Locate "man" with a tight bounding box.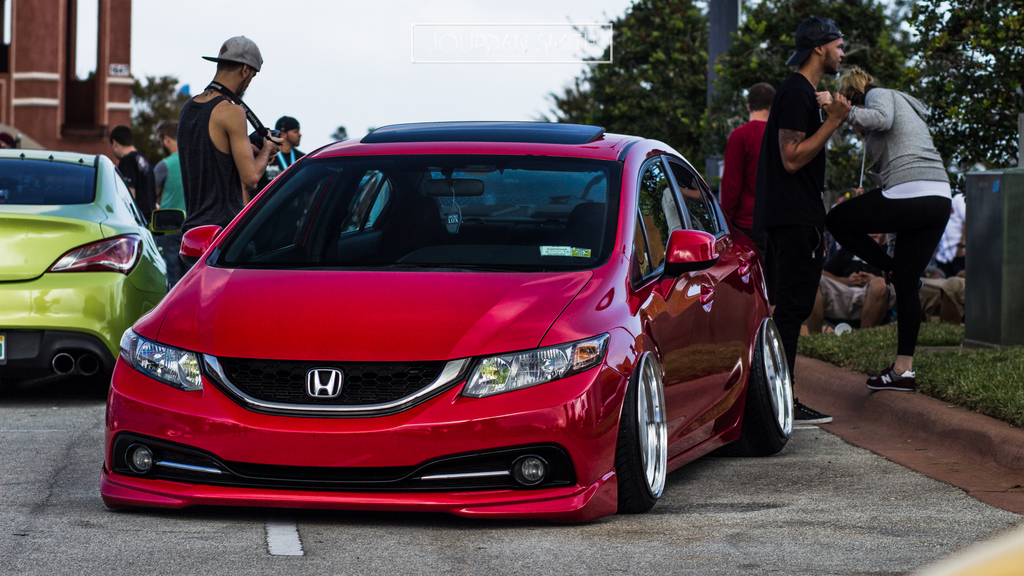
bbox=[109, 125, 160, 228].
